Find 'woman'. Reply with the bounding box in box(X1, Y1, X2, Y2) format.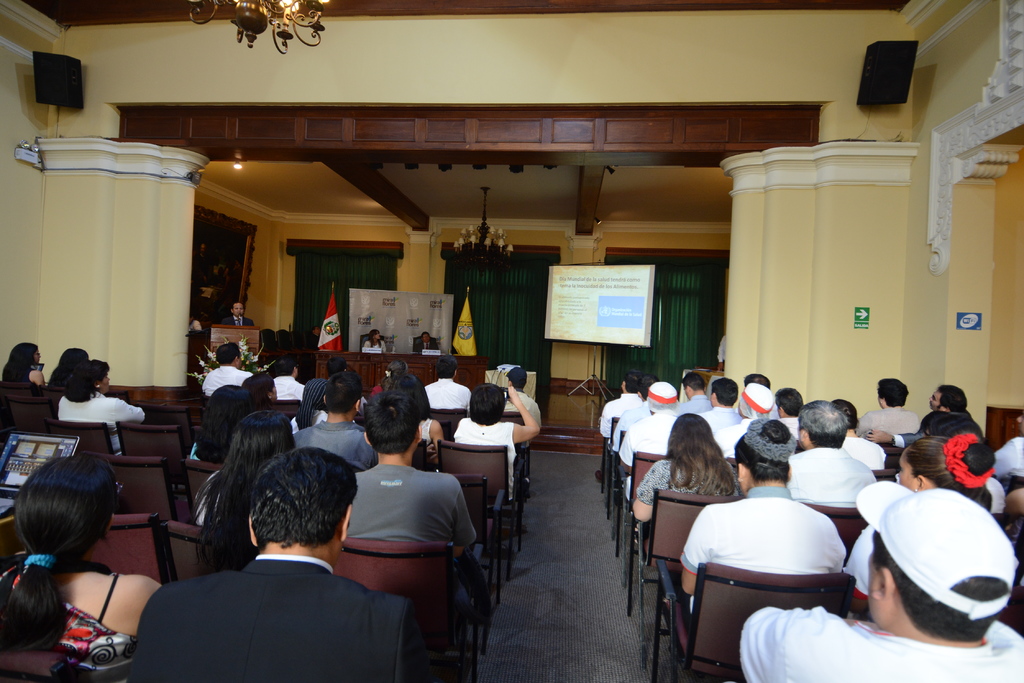
box(679, 418, 844, 612).
